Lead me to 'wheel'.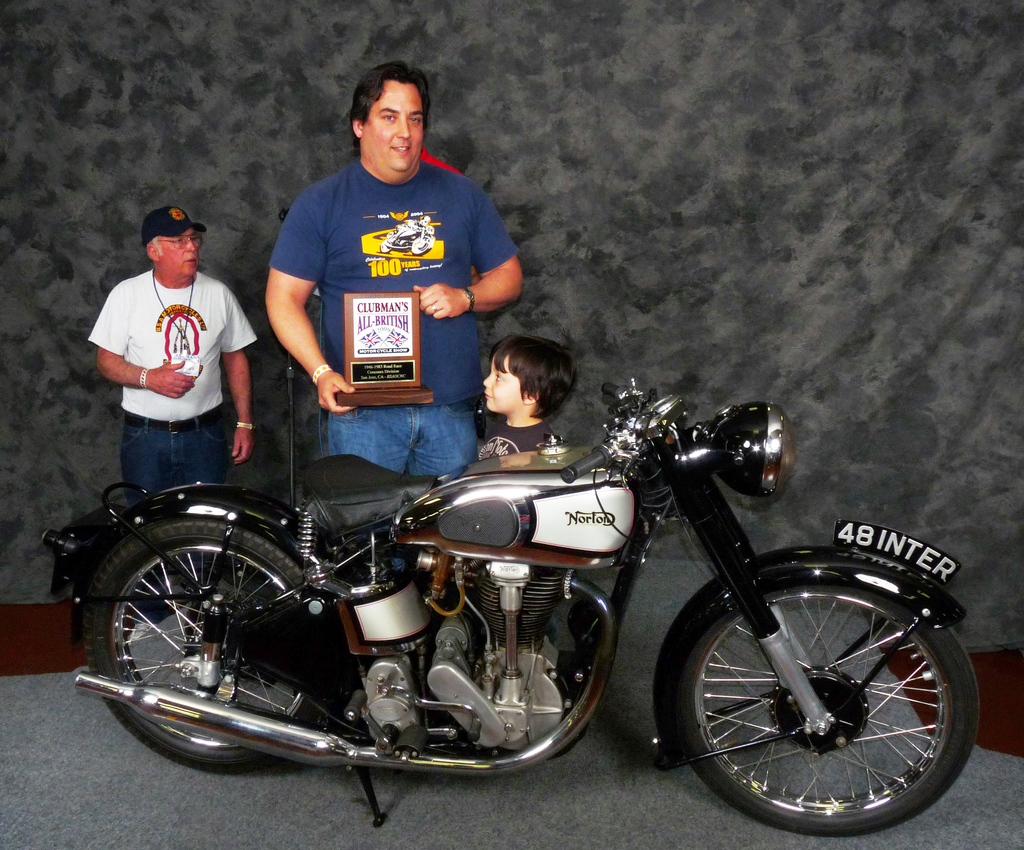
Lead to detection(666, 573, 963, 833).
